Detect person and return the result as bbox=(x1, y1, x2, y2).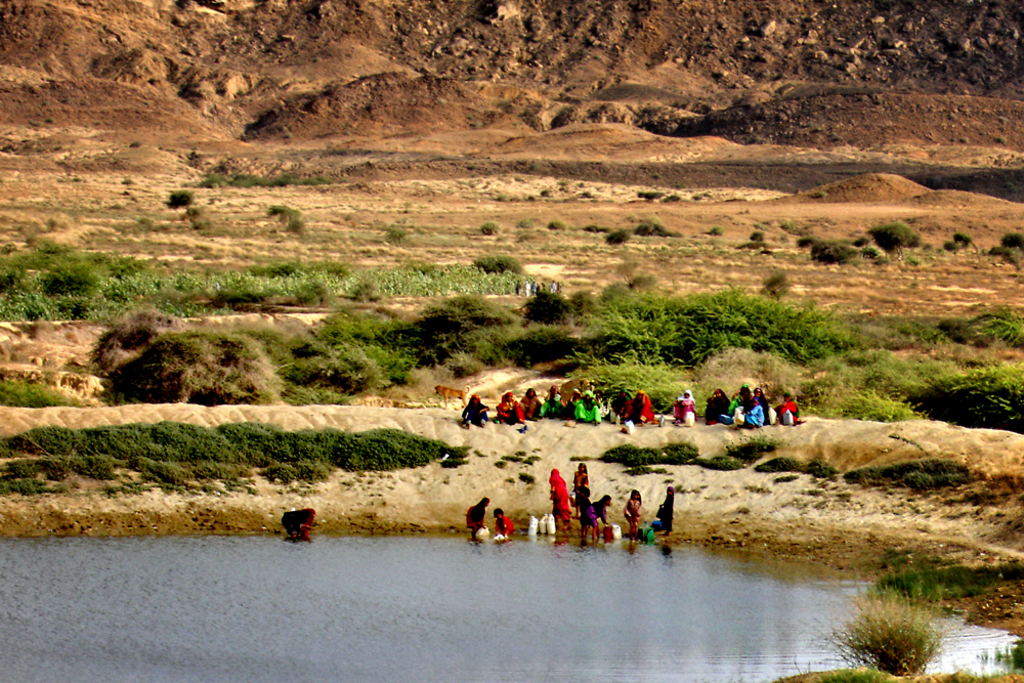
bbox=(566, 382, 584, 414).
